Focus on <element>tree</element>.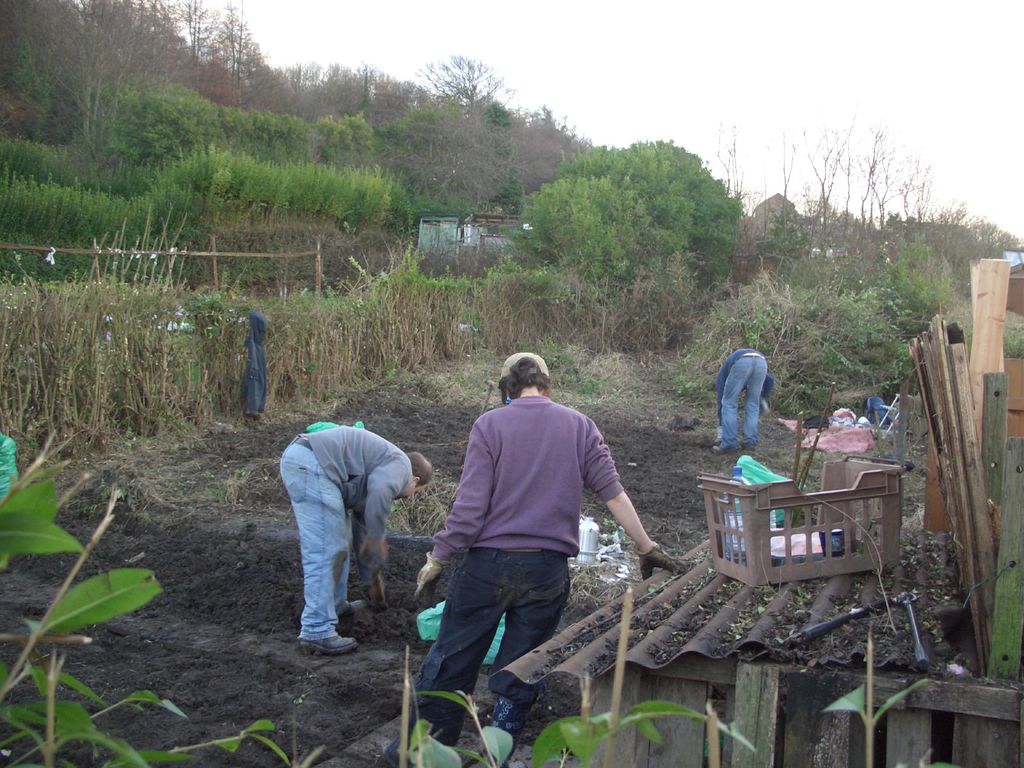
Focused at locate(804, 100, 856, 246).
